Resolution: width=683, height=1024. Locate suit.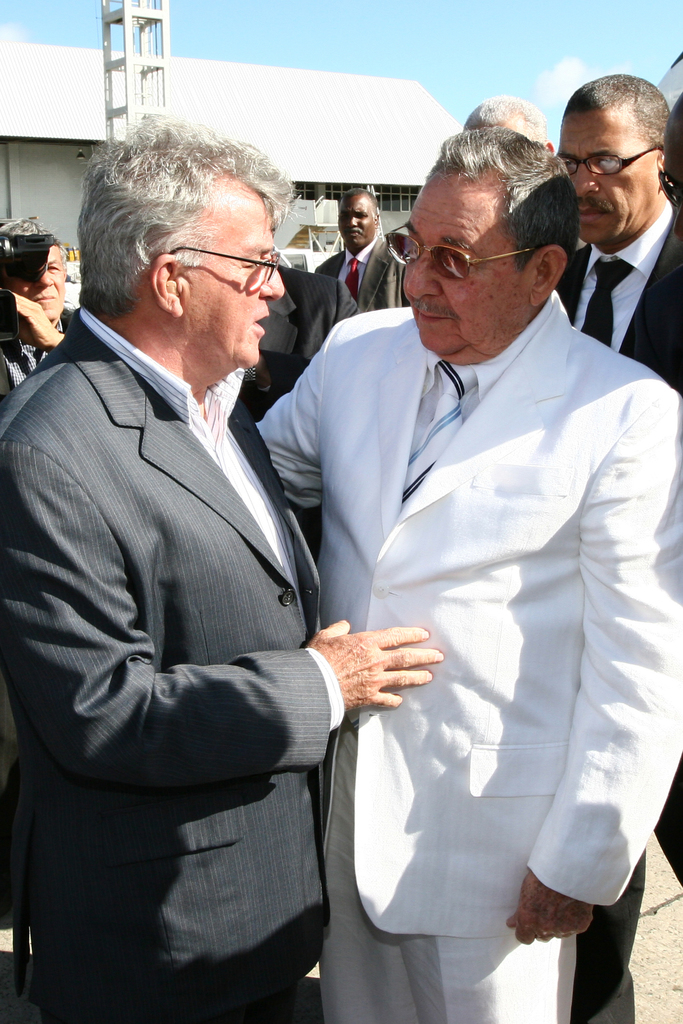
{"x1": 315, "y1": 235, "x2": 411, "y2": 314}.
